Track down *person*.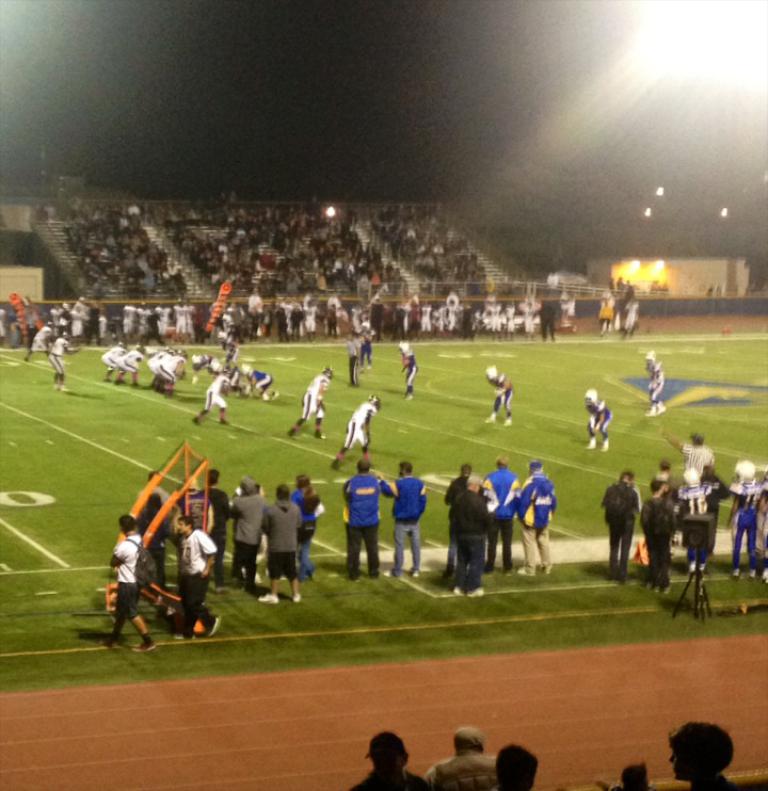
Tracked to region(22, 319, 52, 360).
